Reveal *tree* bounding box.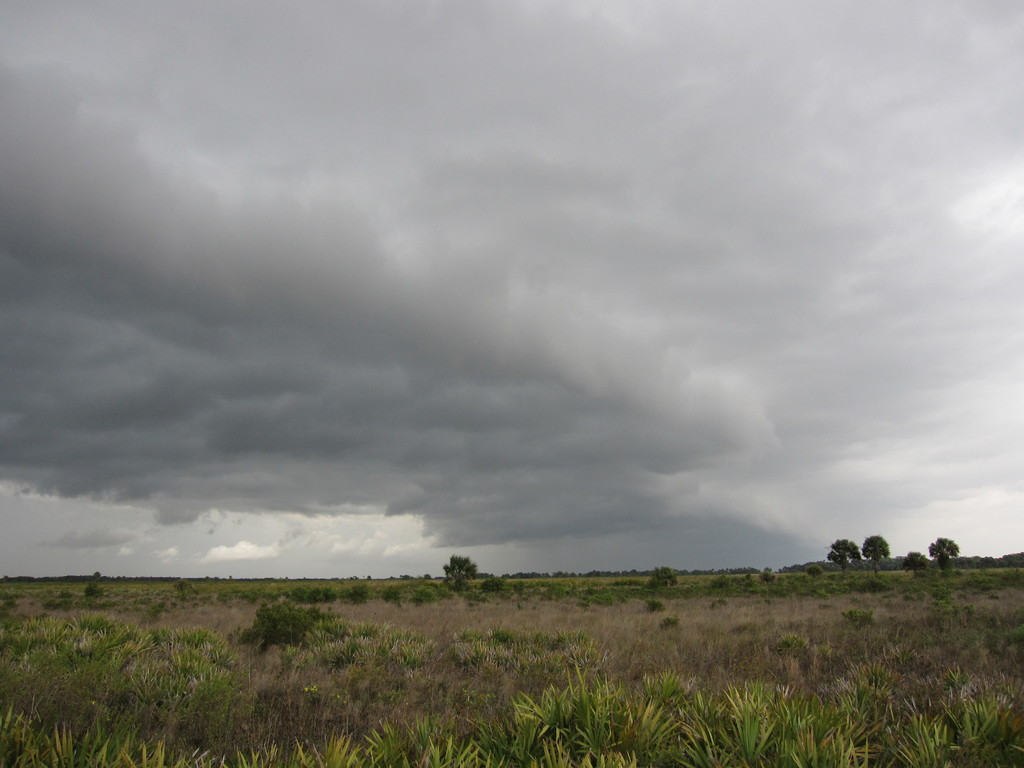
Revealed: 902, 548, 932, 577.
